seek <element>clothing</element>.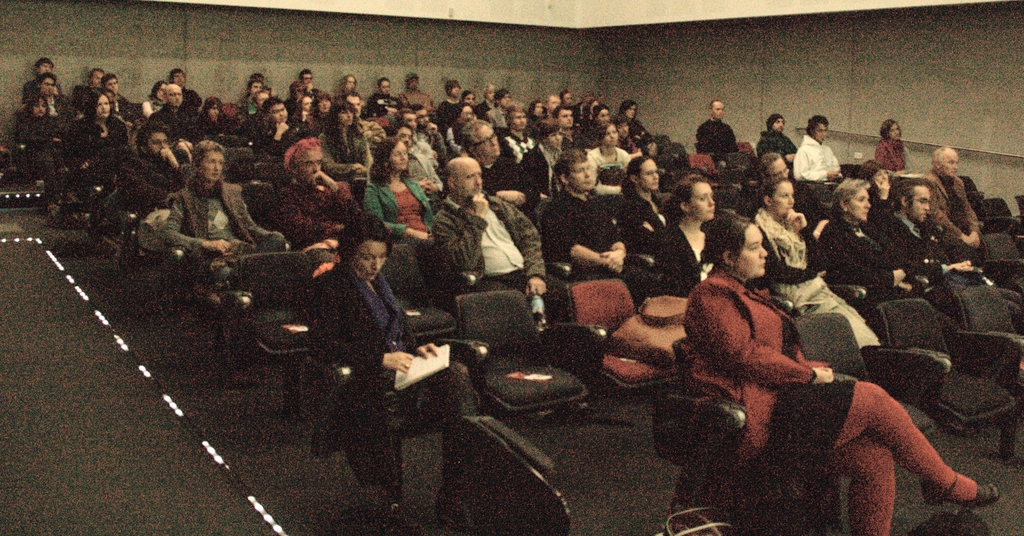
bbox=[323, 124, 372, 174].
